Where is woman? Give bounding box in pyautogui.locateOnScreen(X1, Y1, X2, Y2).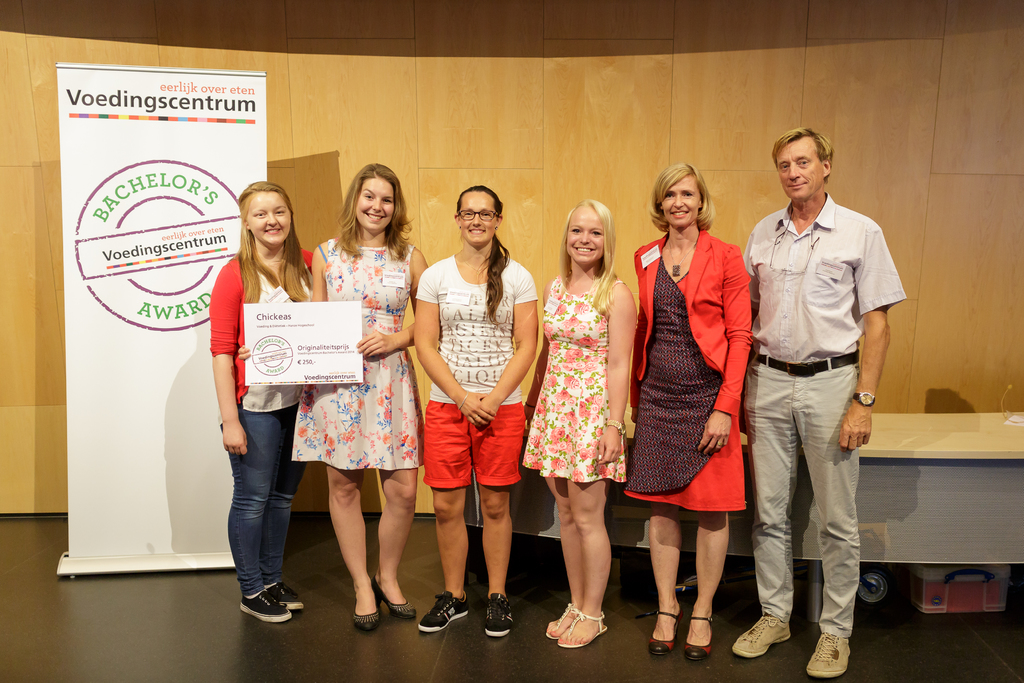
pyautogui.locateOnScreen(621, 160, 753, 661).
